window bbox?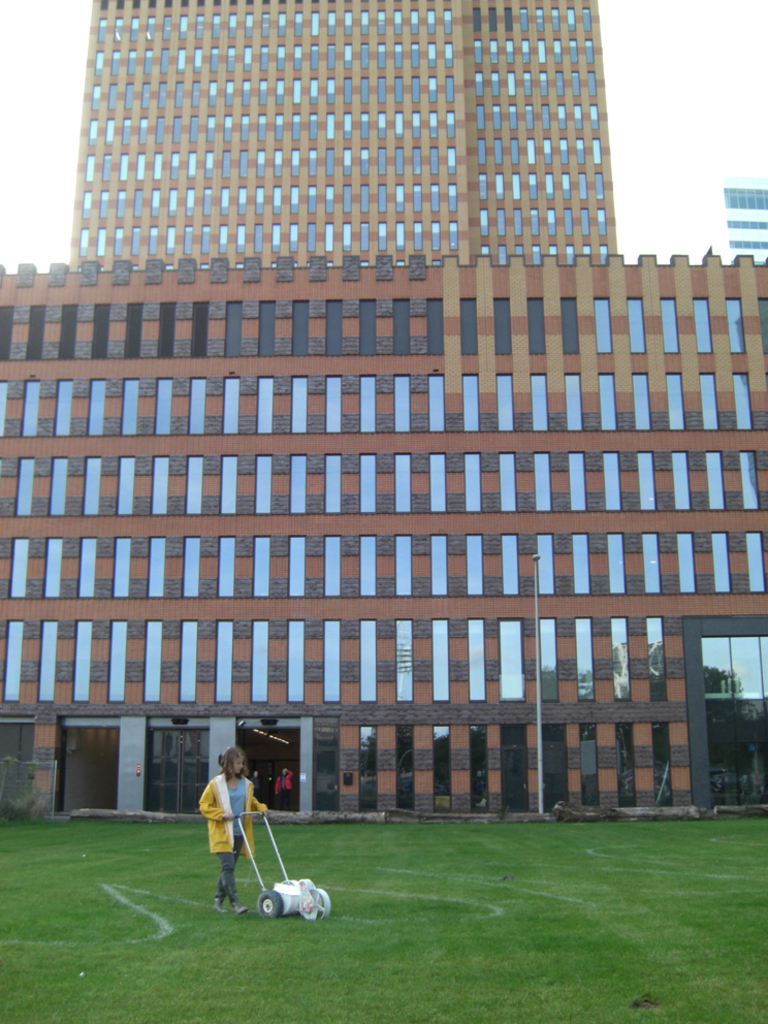
(705, 448, 727, 510)
